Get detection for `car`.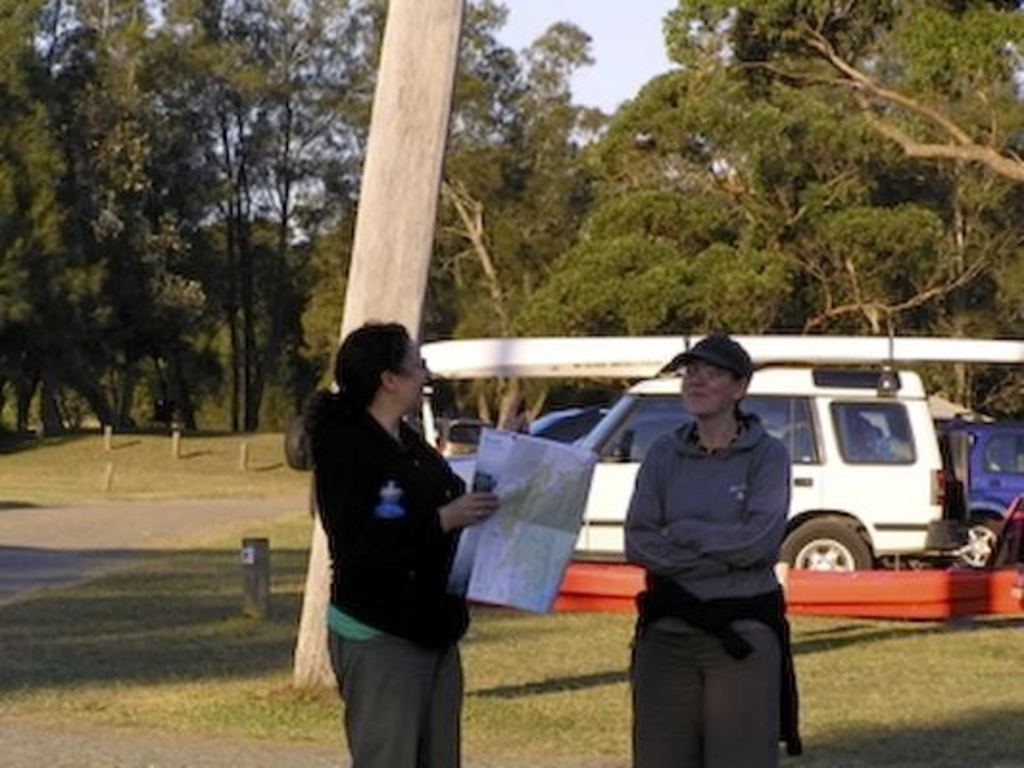
Detection: bbox=[939, 409, 1022, 566].
